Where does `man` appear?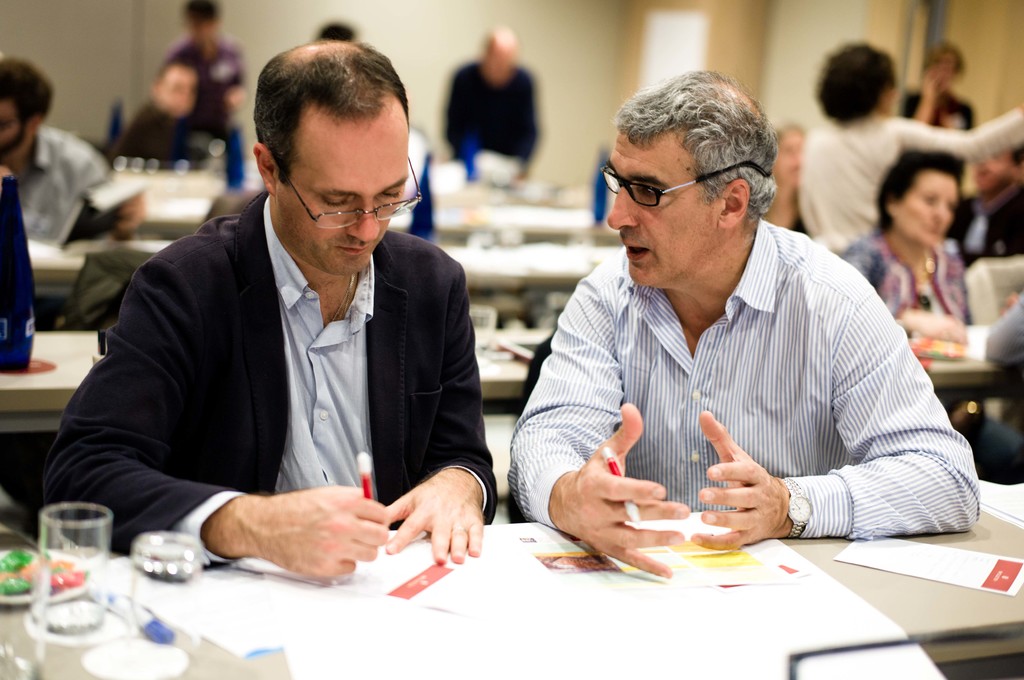
Appears at locate(0, 56, 113, 243).
